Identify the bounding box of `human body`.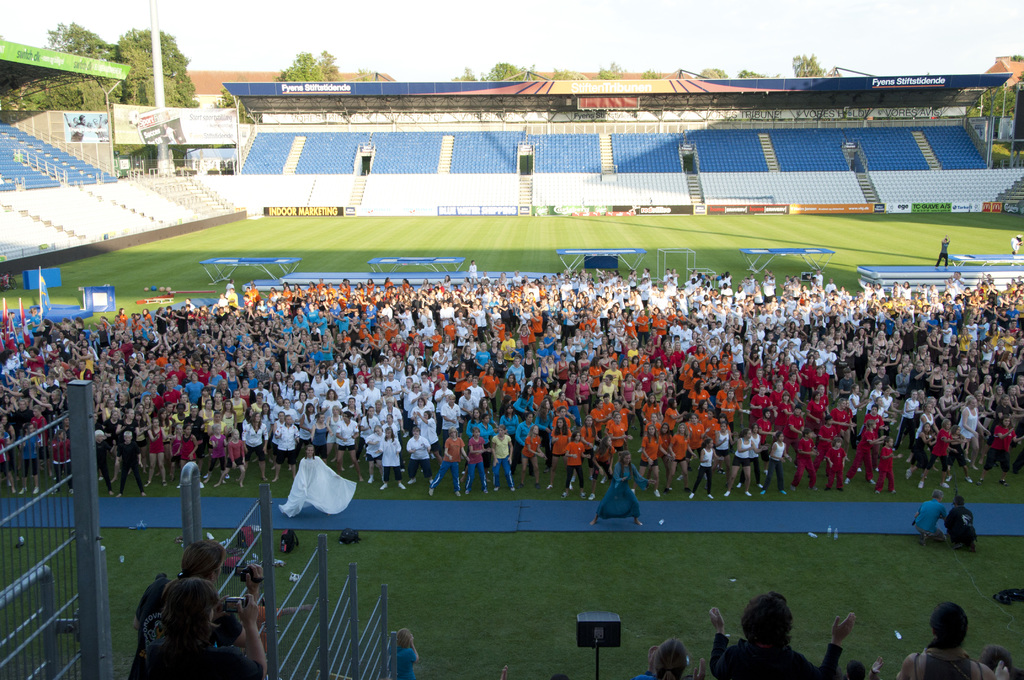
box=[685, 366, 696, 383].
